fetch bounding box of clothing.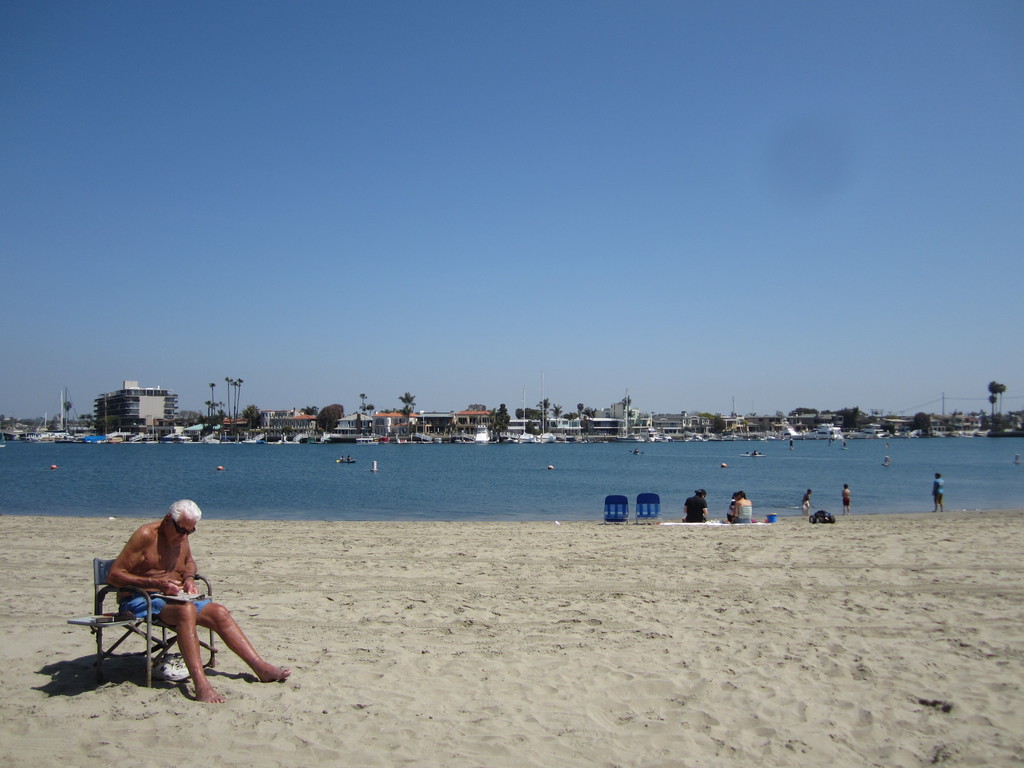
Bbox: Rect(111, 593, 212, 625).
